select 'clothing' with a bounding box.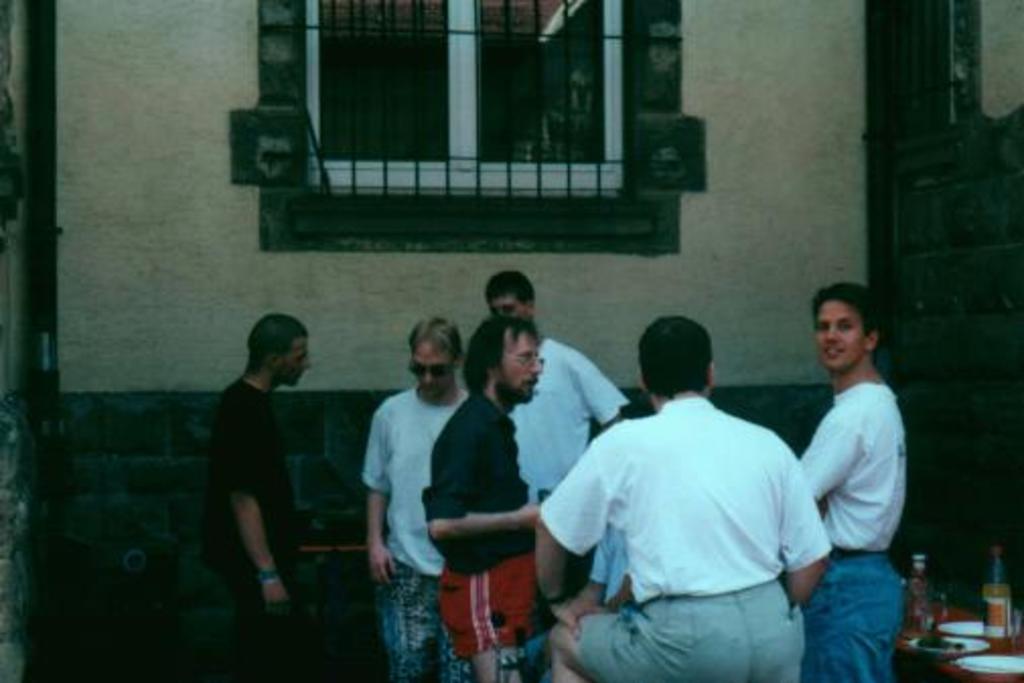
left=795, top=381, right=910, bottom=681.
